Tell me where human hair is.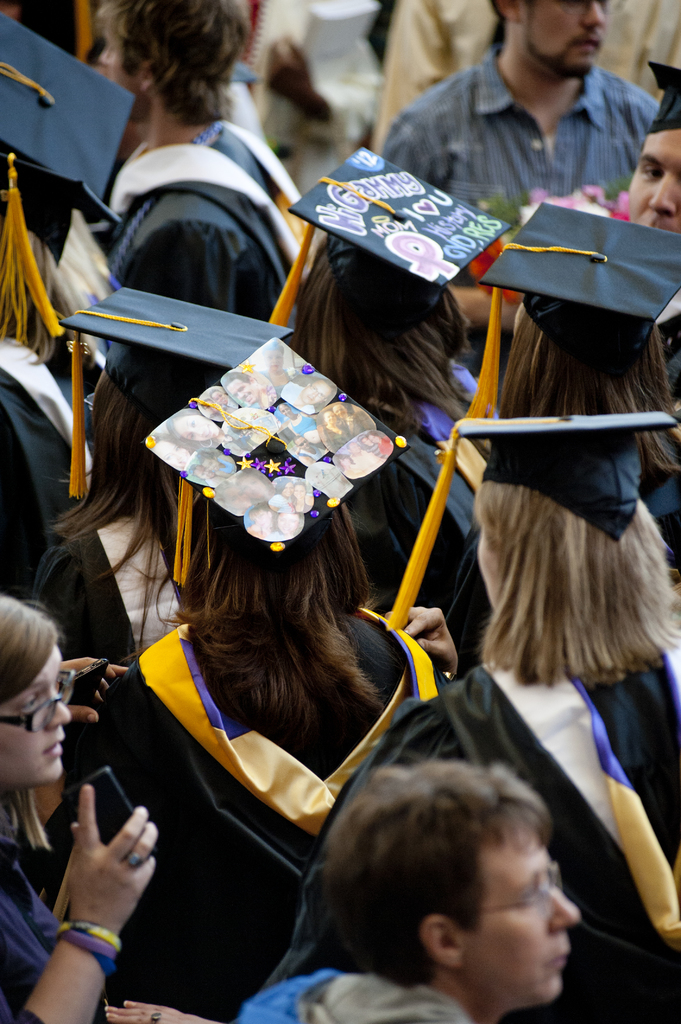
human hair is at crop(99, 0, 244, 118).
